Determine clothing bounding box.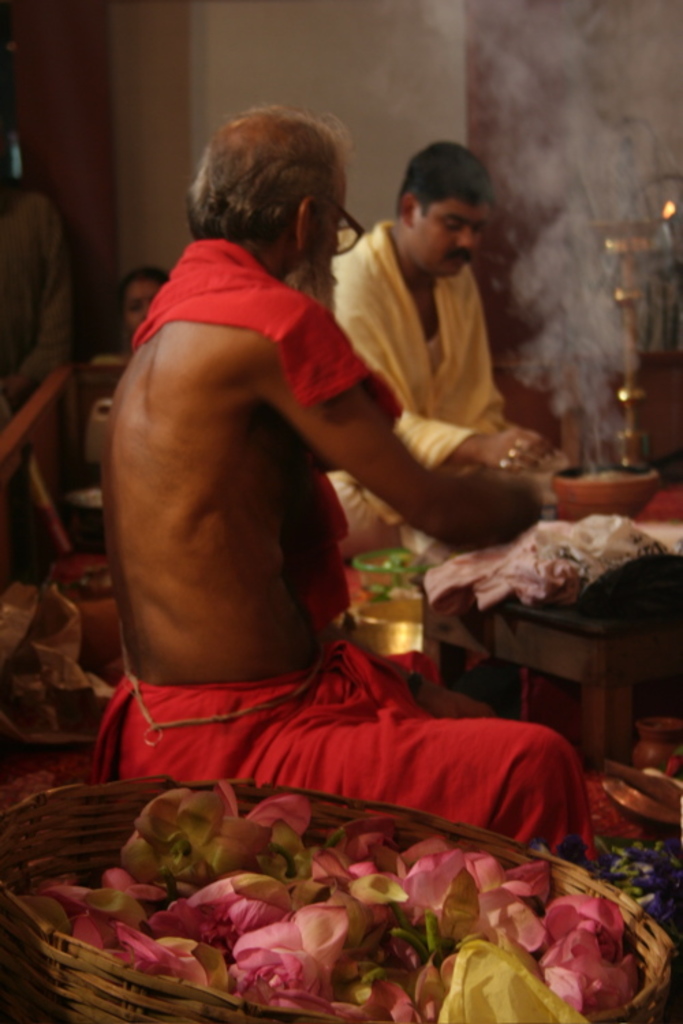
Determined: [x1=320, y1=221, x2=514, y2=556].
